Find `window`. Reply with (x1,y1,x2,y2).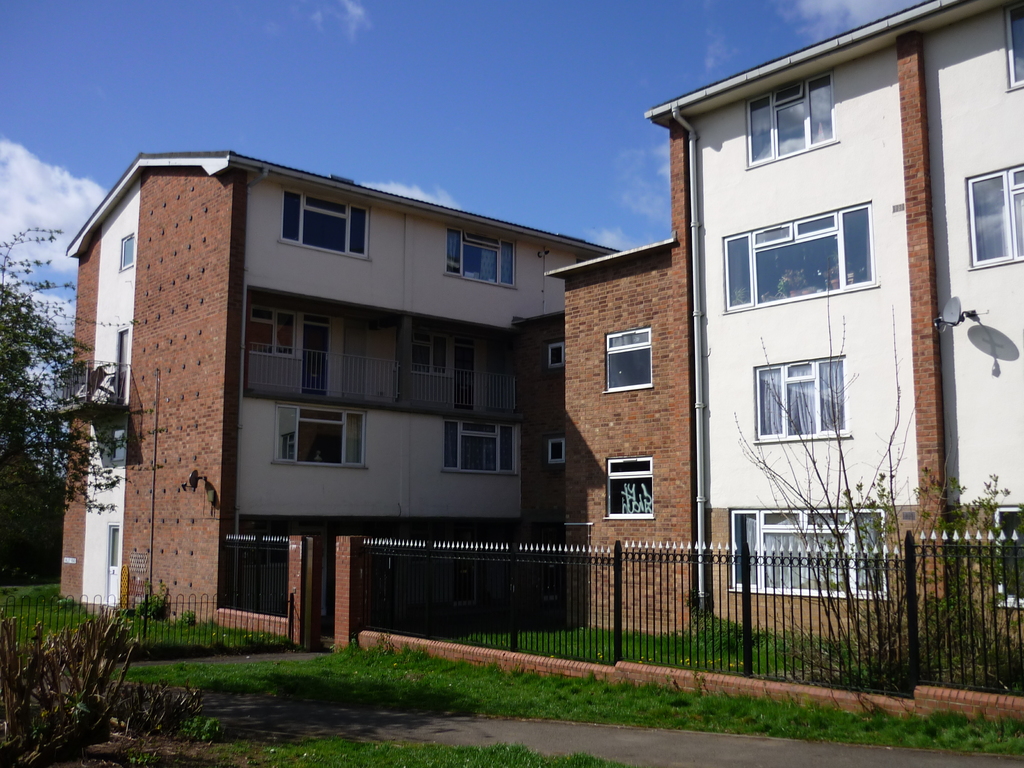
(445,415,524,472).
